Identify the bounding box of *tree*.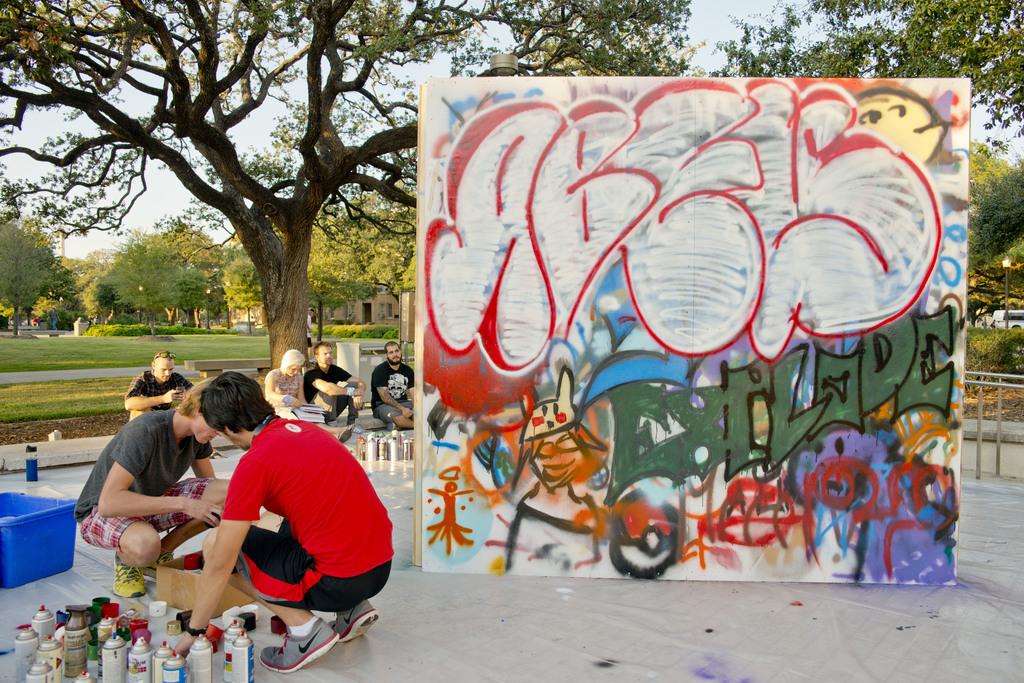
700 0 1023 155.
